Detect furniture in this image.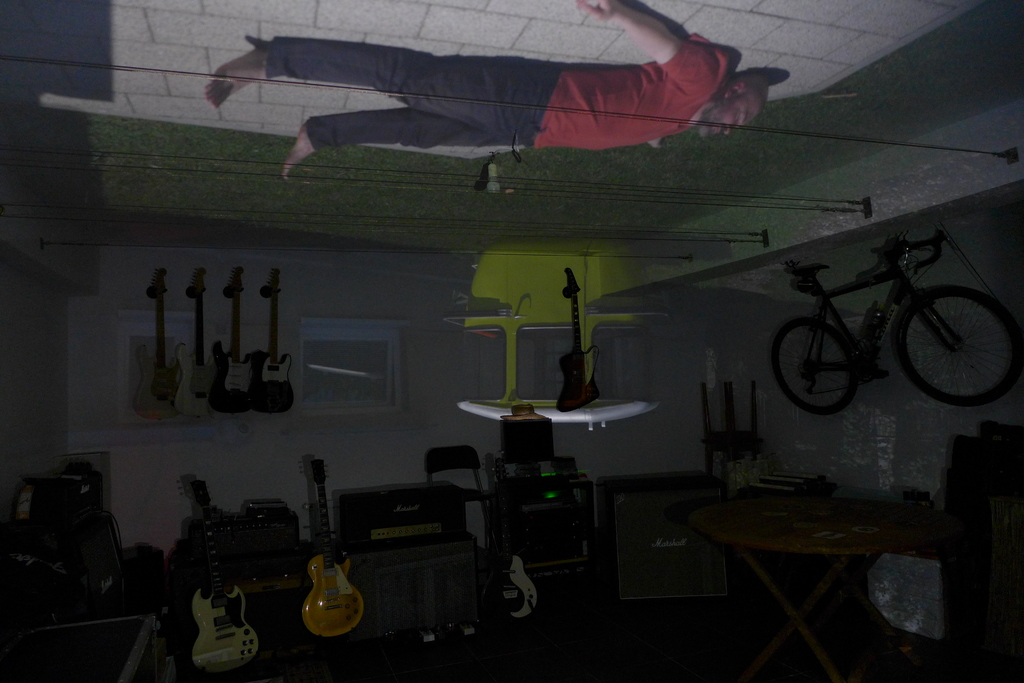
Detection: (688,499,947,682).
